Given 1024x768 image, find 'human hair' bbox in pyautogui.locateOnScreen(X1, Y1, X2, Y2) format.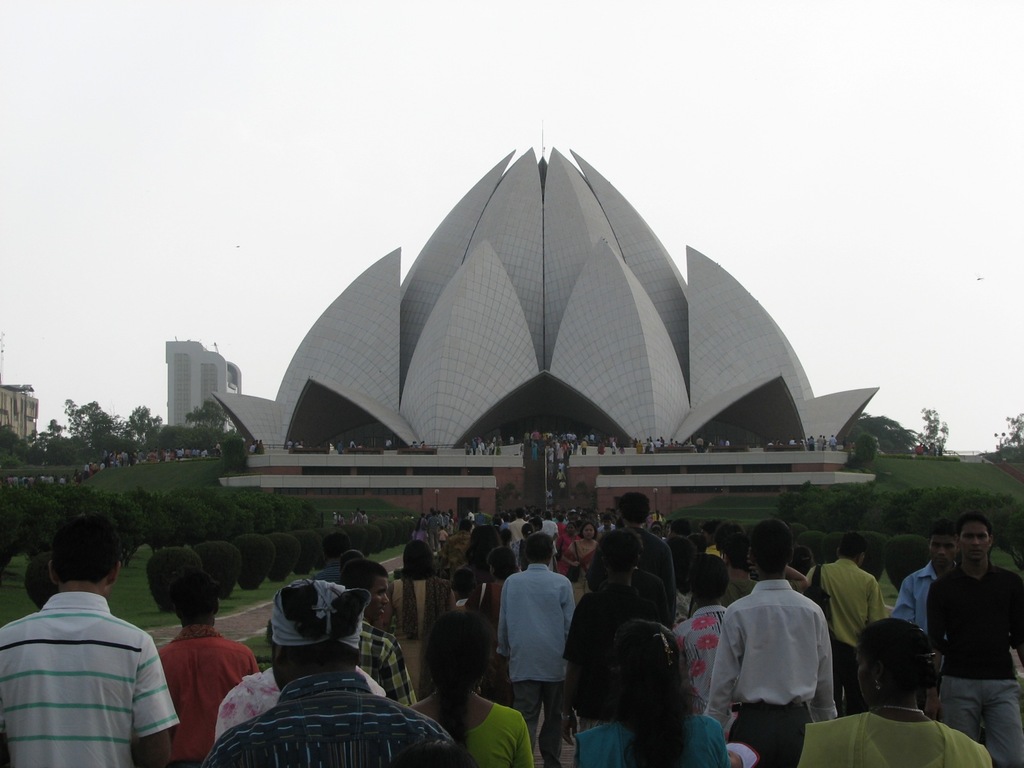
pyautogui.locateOnScreen(486, 545, 516, 579).
